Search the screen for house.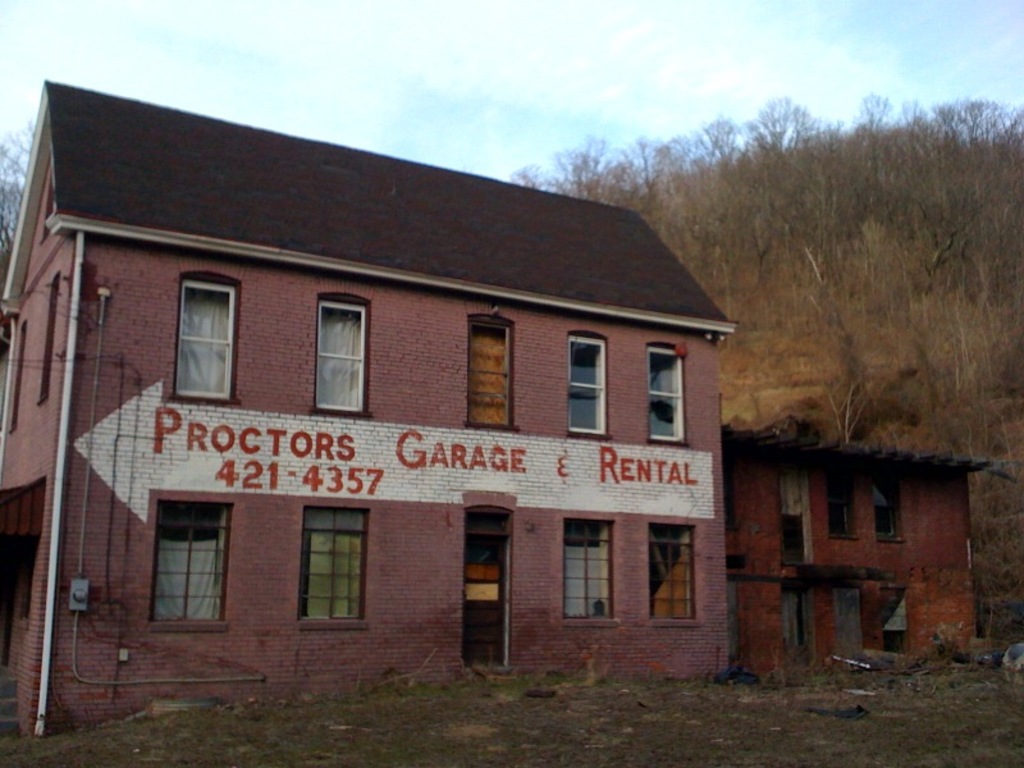
Found at crop(718, 420, 1016, 684).
